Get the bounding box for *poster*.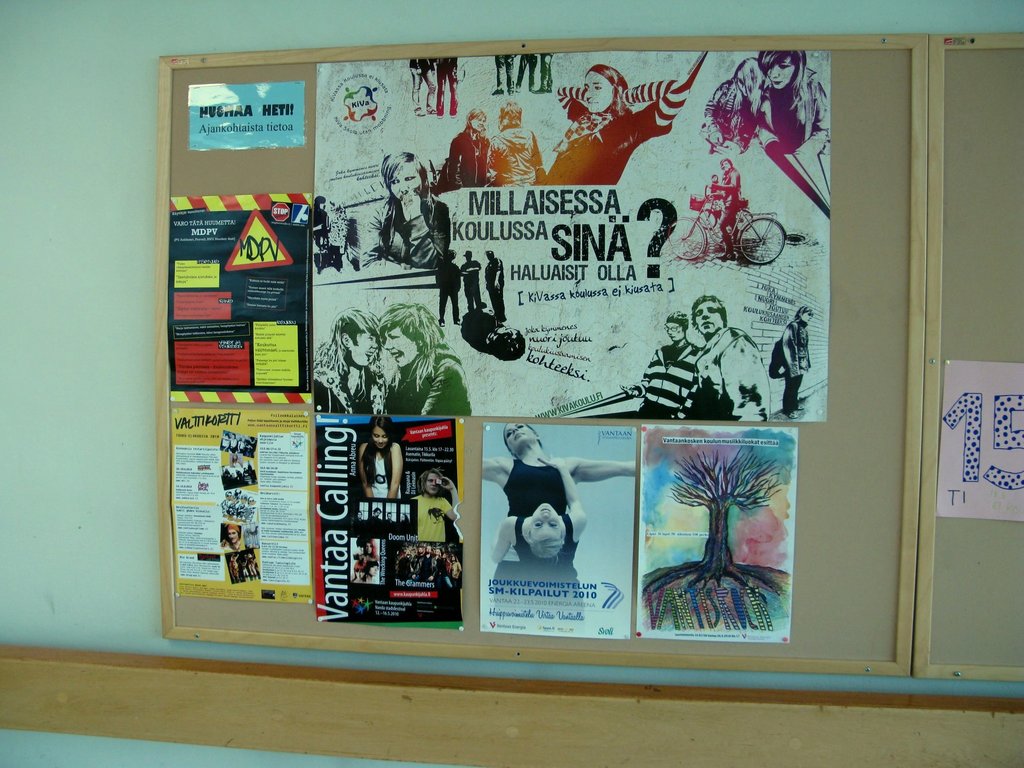
(308,50,826,414).
